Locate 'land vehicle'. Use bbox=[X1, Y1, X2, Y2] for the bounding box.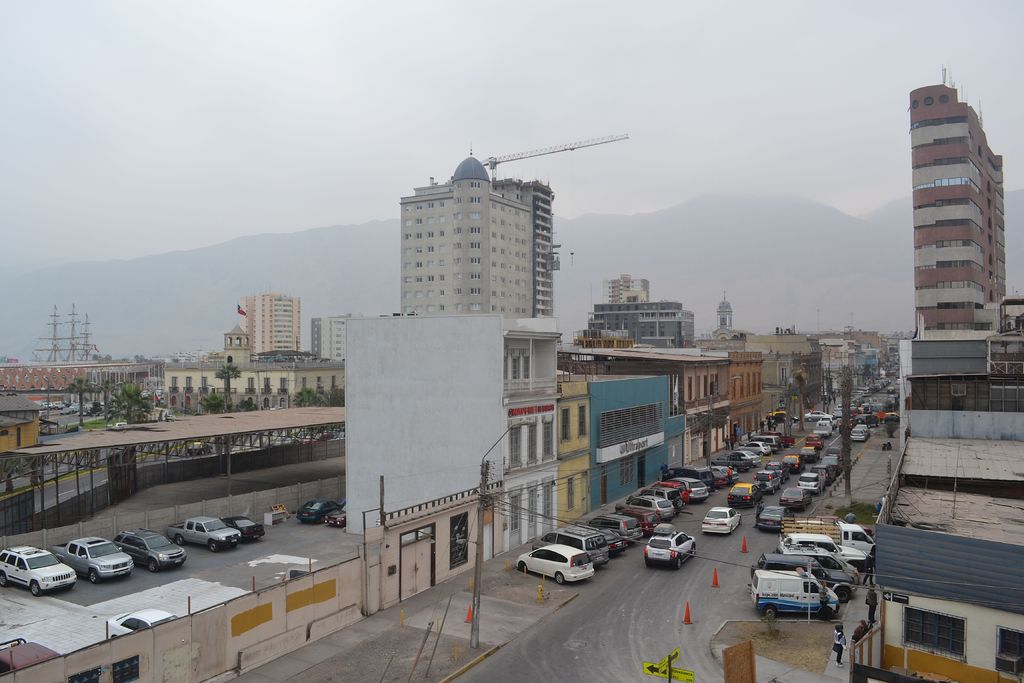
bbox=[782, 452, 807, 473].
